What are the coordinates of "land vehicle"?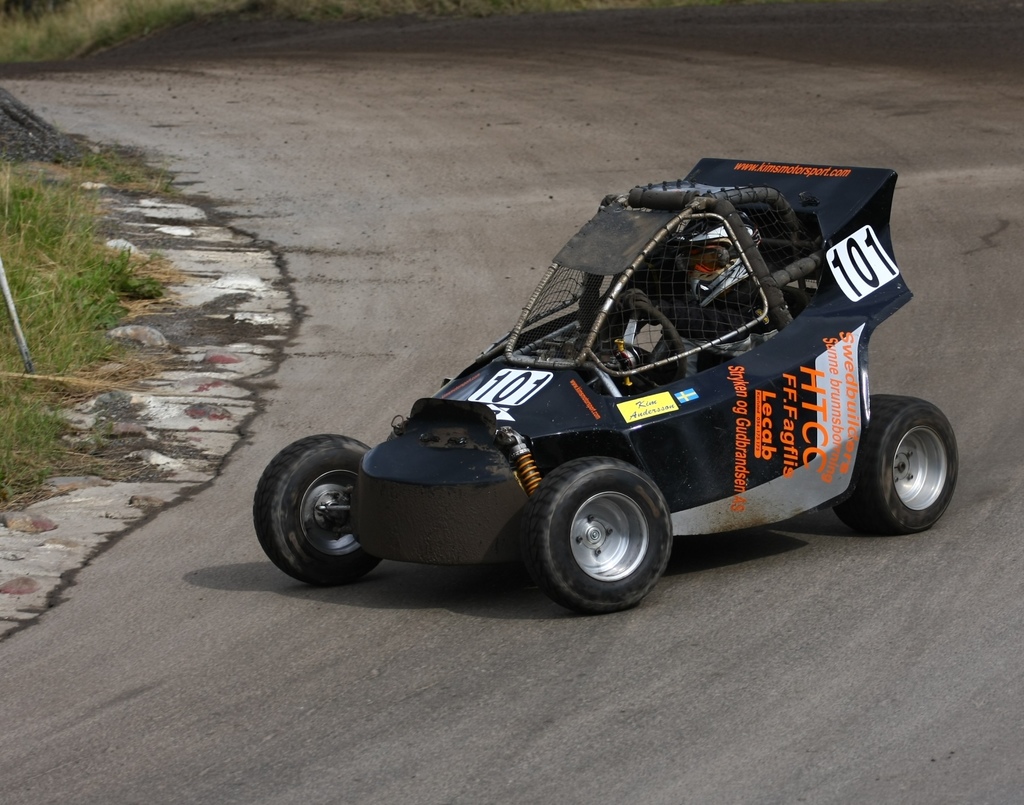
locate(229, 155, 974, 617).
